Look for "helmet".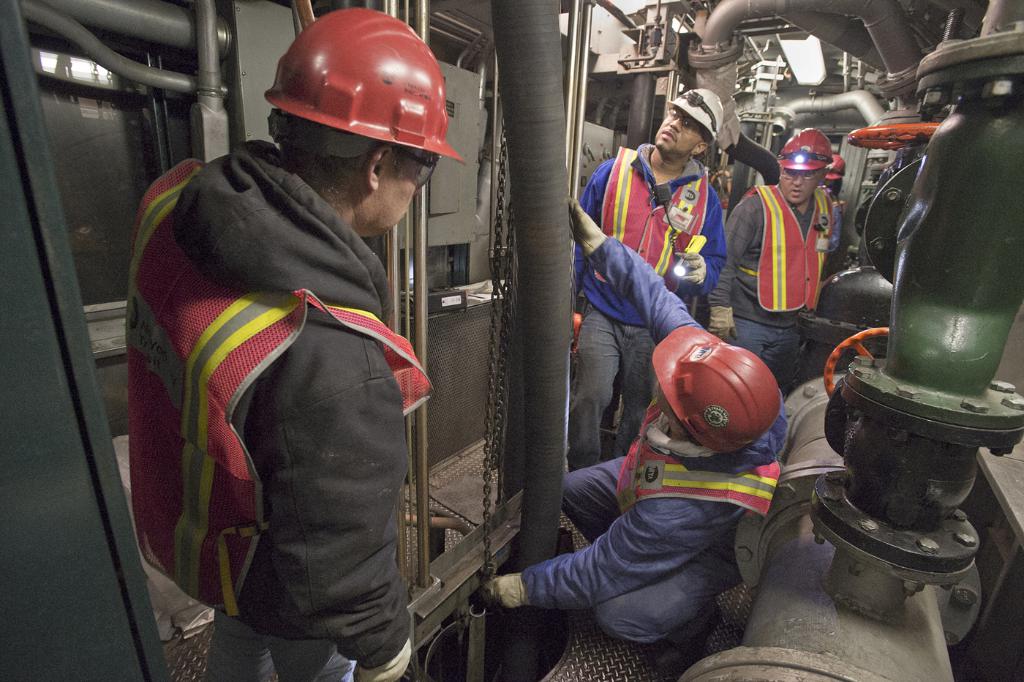
Found: x1=811 y1=139 x2=846 y2=185.
